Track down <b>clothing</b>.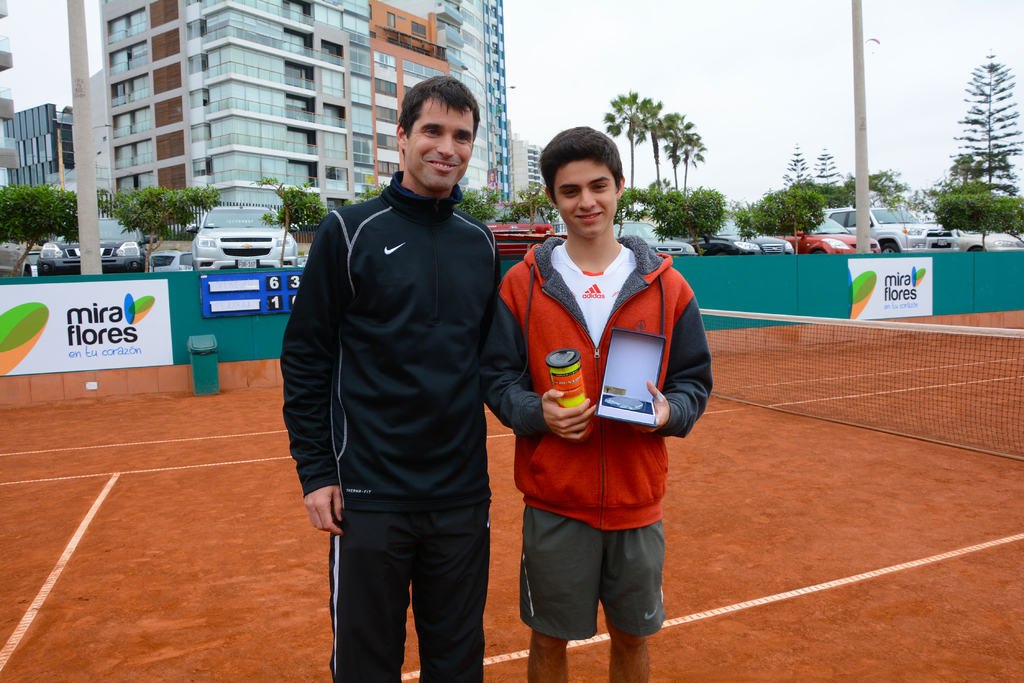
Tracked to bbox=(278, 165, 508, 682).
